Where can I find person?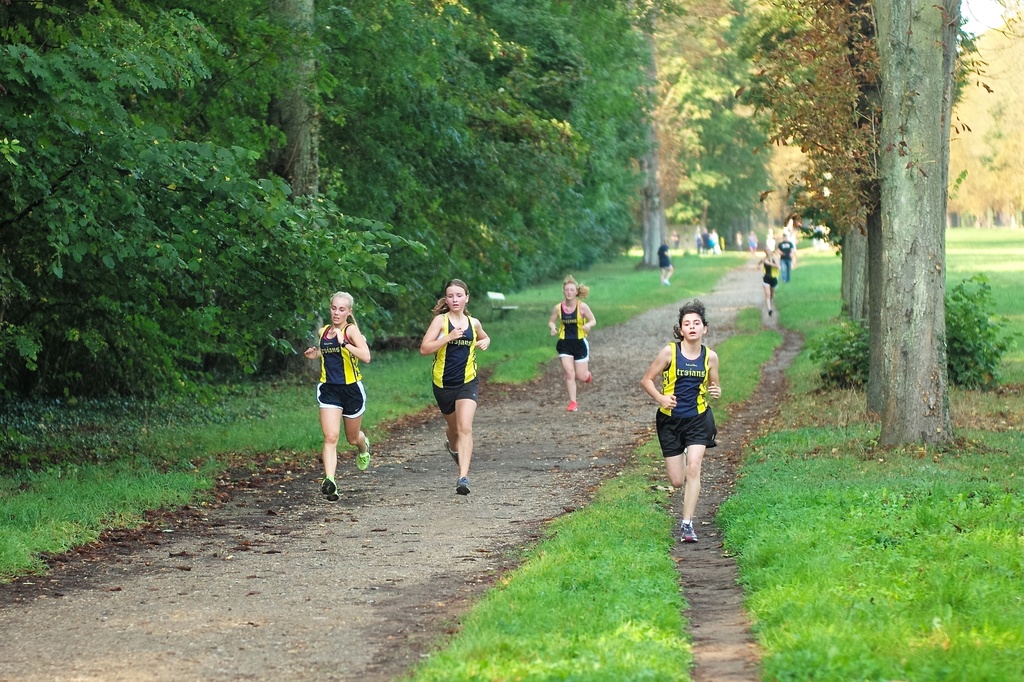
You can find it at bbox(775, 231, 795, 289).
